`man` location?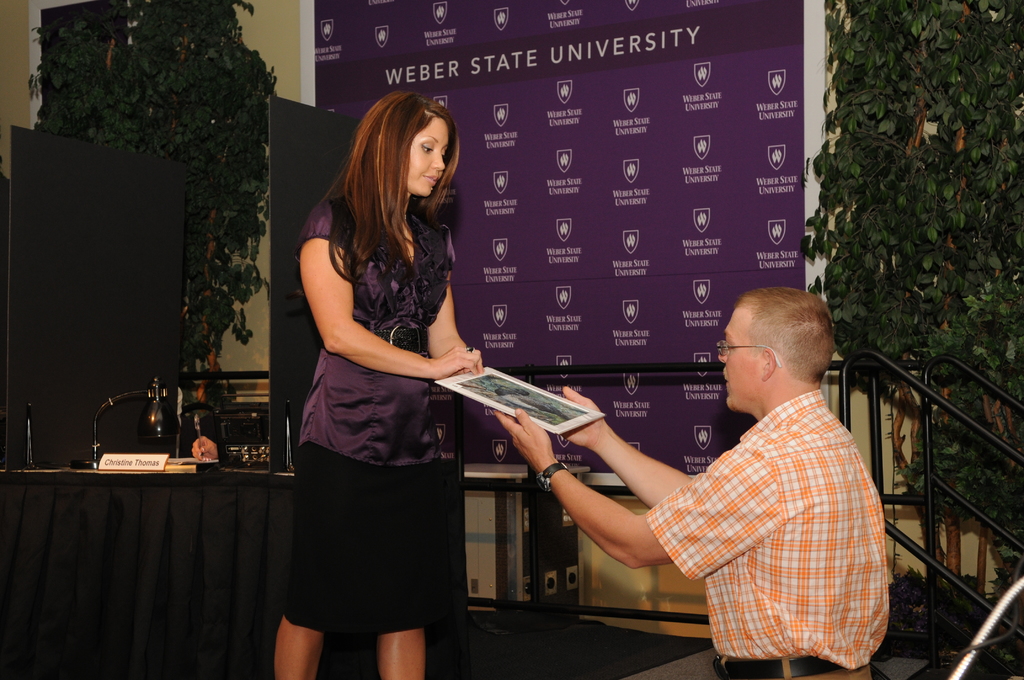
558/284/918/667
